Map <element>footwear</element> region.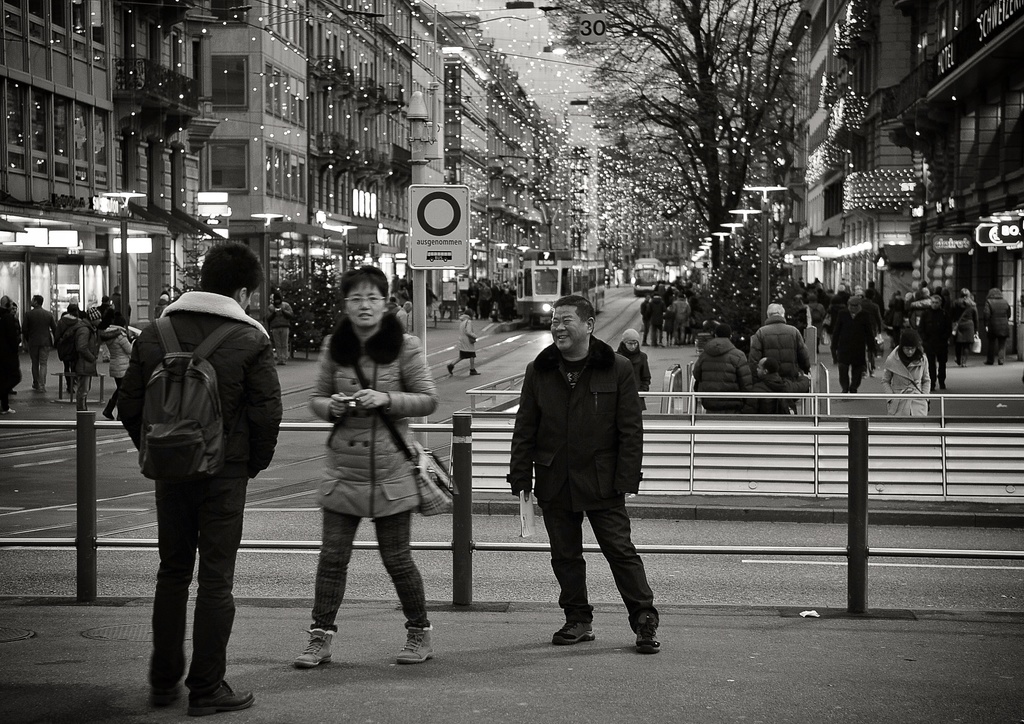
Mapped to [550, 616, 596, 648].
